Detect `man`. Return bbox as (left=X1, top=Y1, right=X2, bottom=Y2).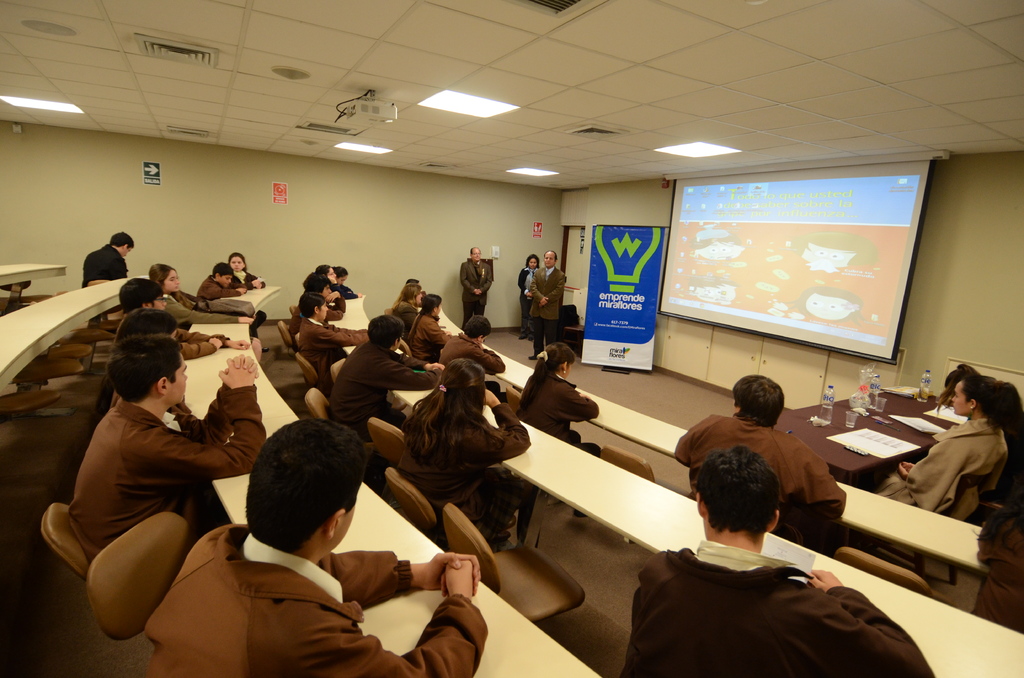
(left=63, top=335, right=266, bottom=574).
